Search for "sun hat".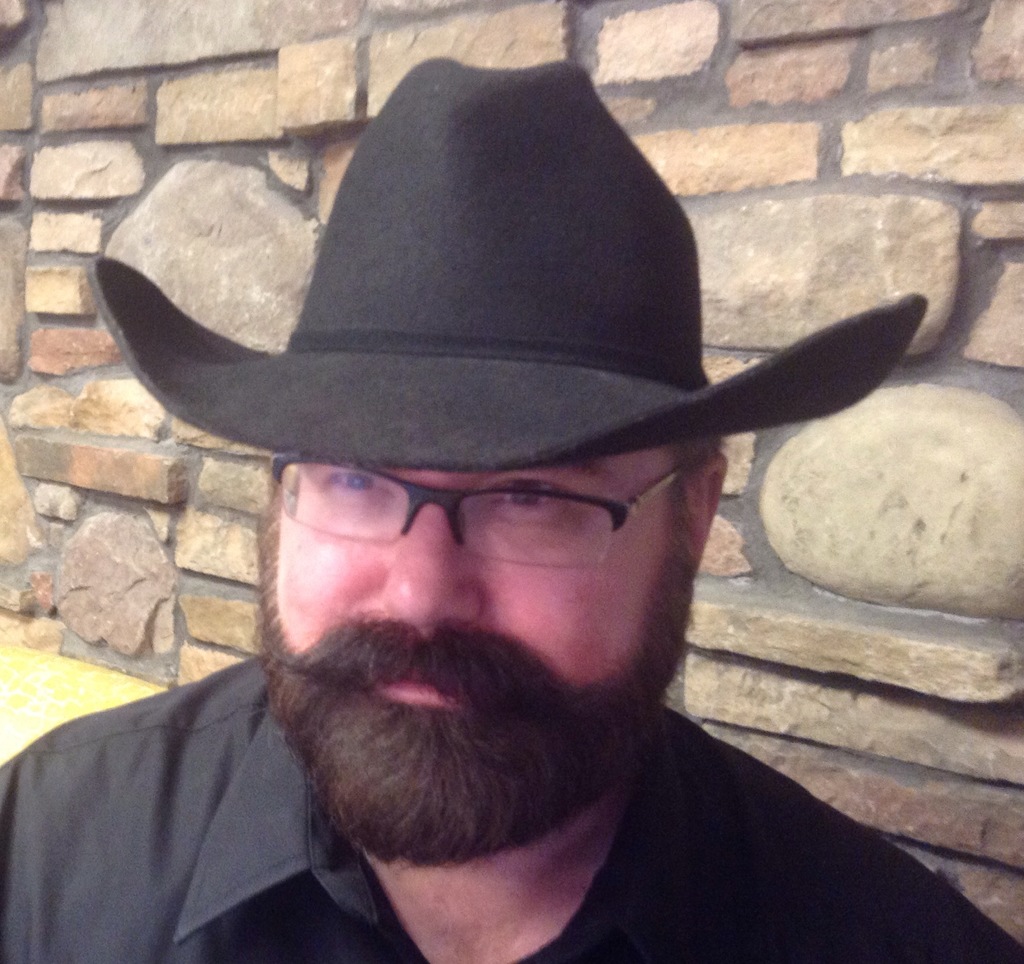
Found at left=73, top=56, right=938, bottom=475.
